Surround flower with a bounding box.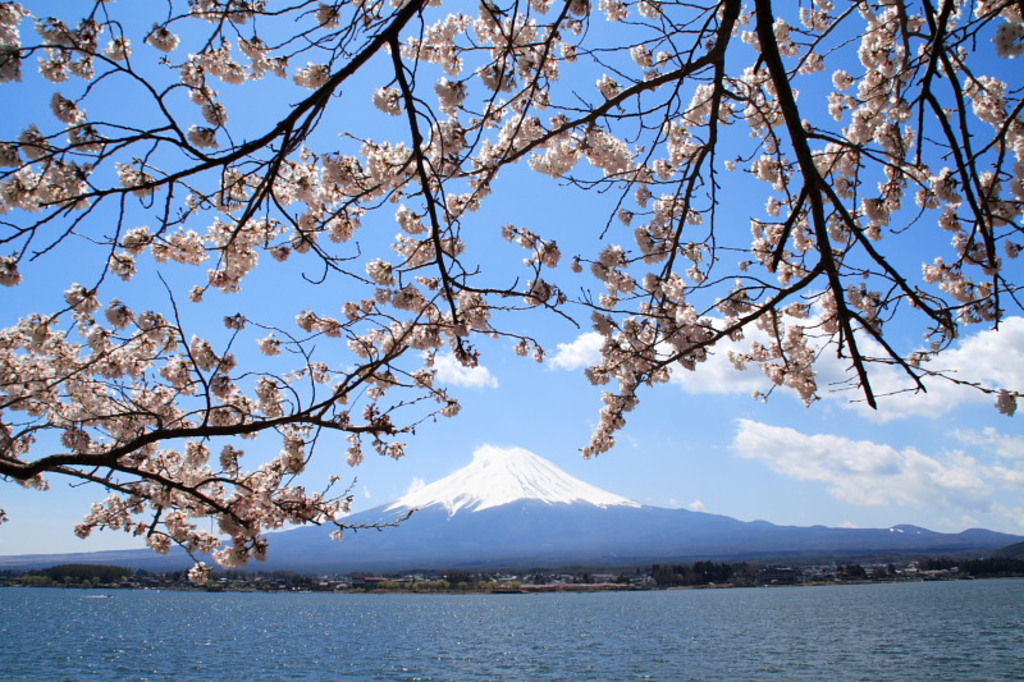
<region>584, 128, 636, 180</region>.
